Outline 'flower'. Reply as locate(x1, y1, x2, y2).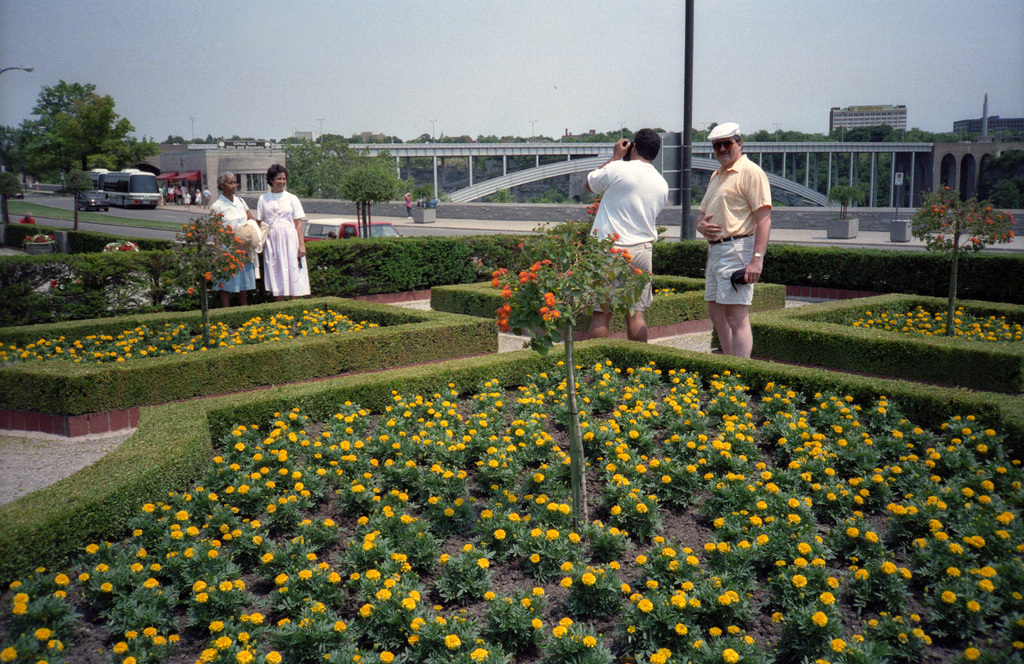
locate(557, 575, 568, 587).
